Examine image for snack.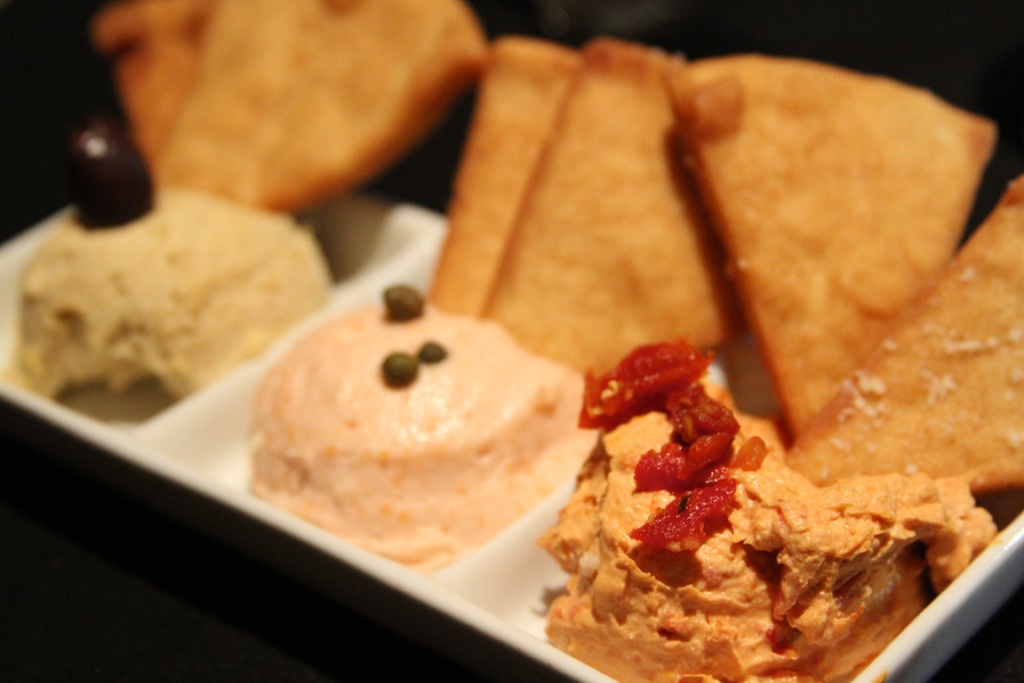
Examination result: [left=436, top=50, right=570, bottom=320].
